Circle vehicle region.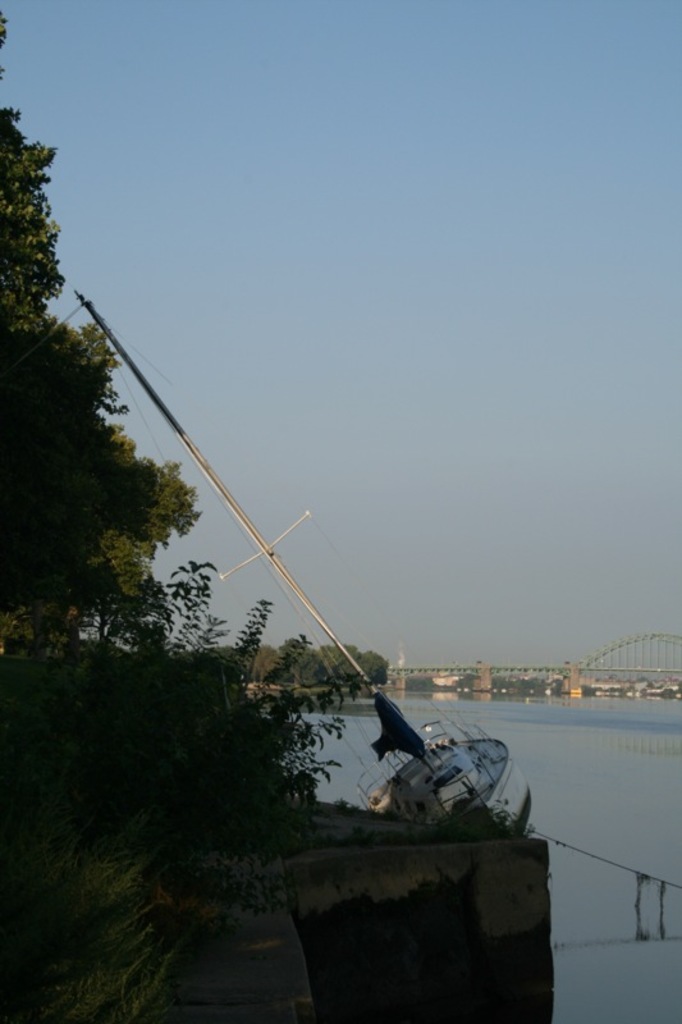
Region: <bbox>64, 282, 527, 840</bbox>.
